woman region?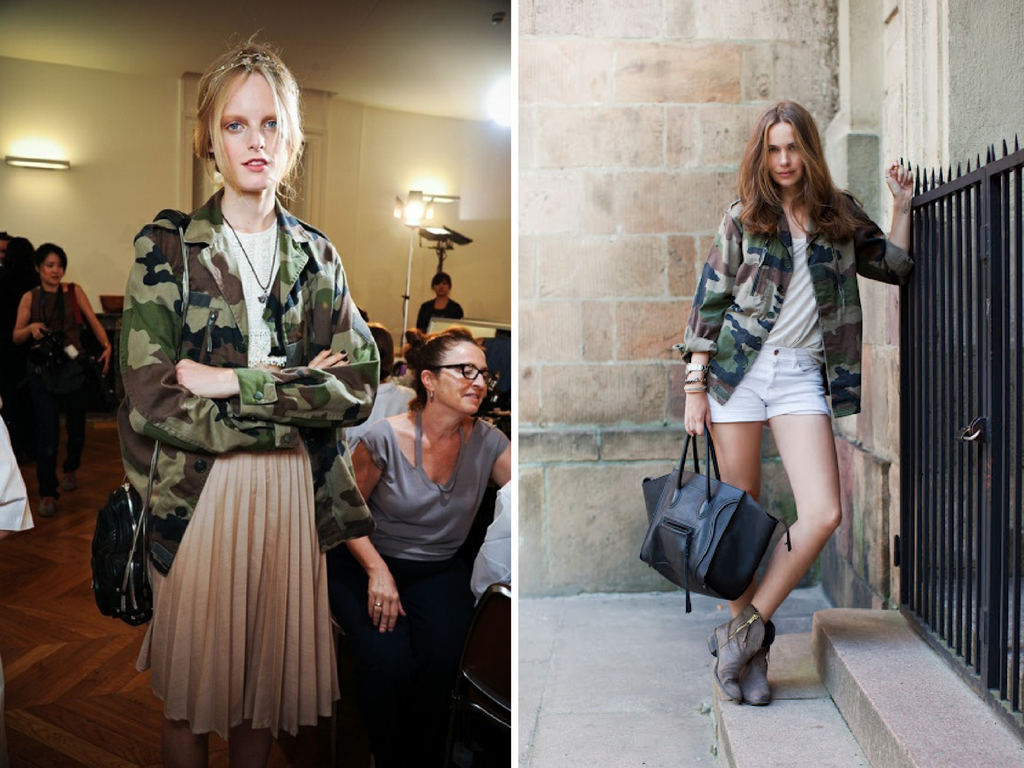
91, 33, 371, 767
